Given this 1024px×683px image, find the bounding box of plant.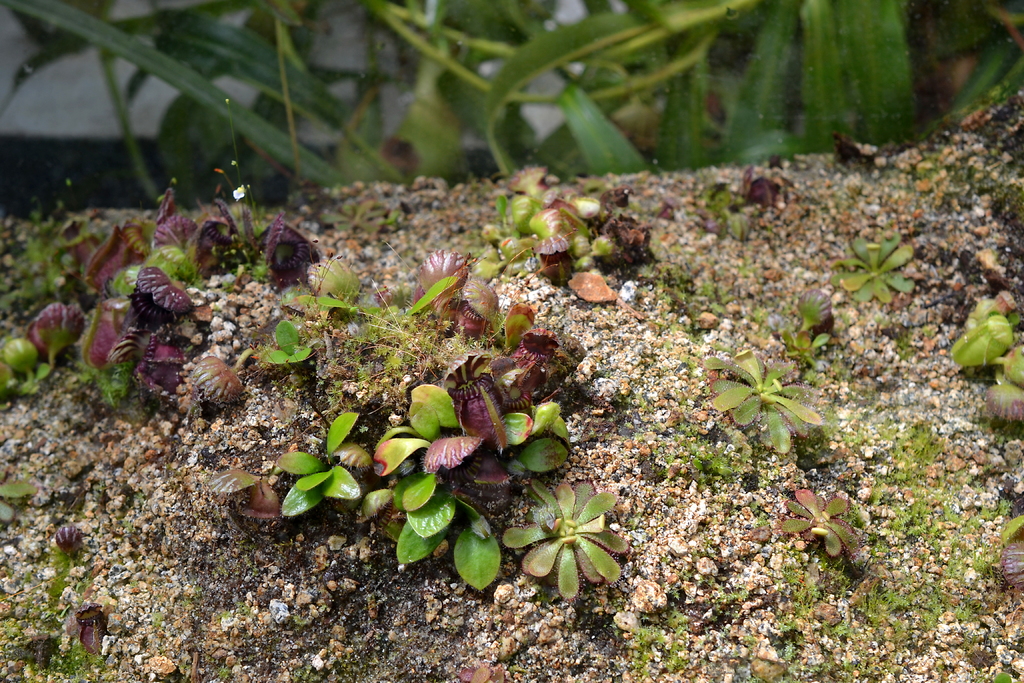
BBox(364, 340, 579, 493).
